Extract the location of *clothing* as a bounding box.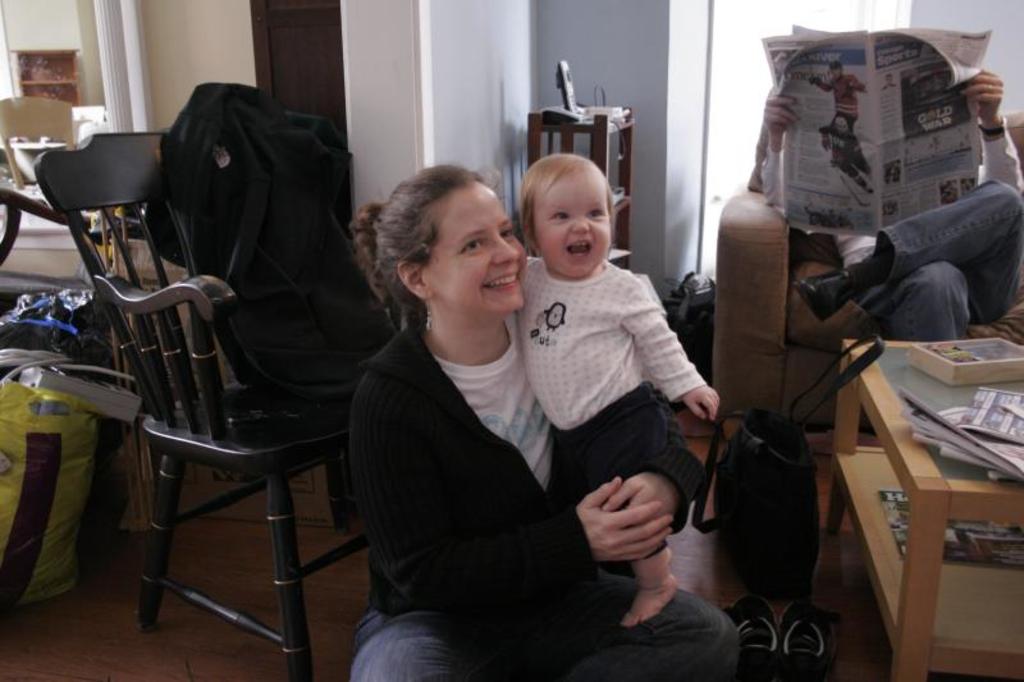
bbox=(814, 74, 861, 128).
